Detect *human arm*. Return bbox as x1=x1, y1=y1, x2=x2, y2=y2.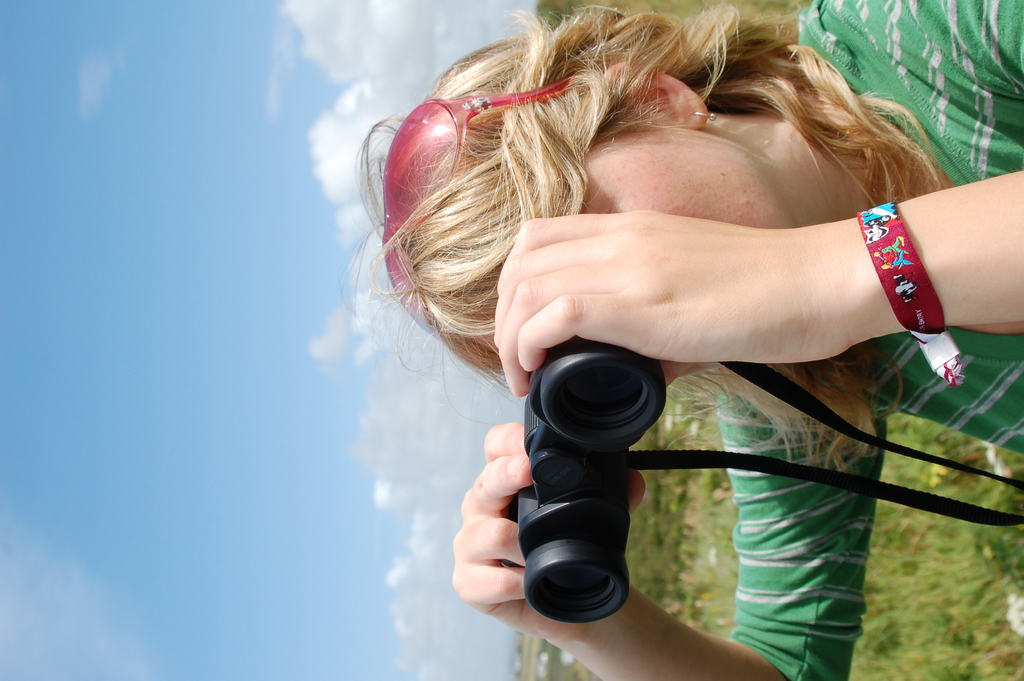
x1=444, y1=384, x2=896, y2=680.
